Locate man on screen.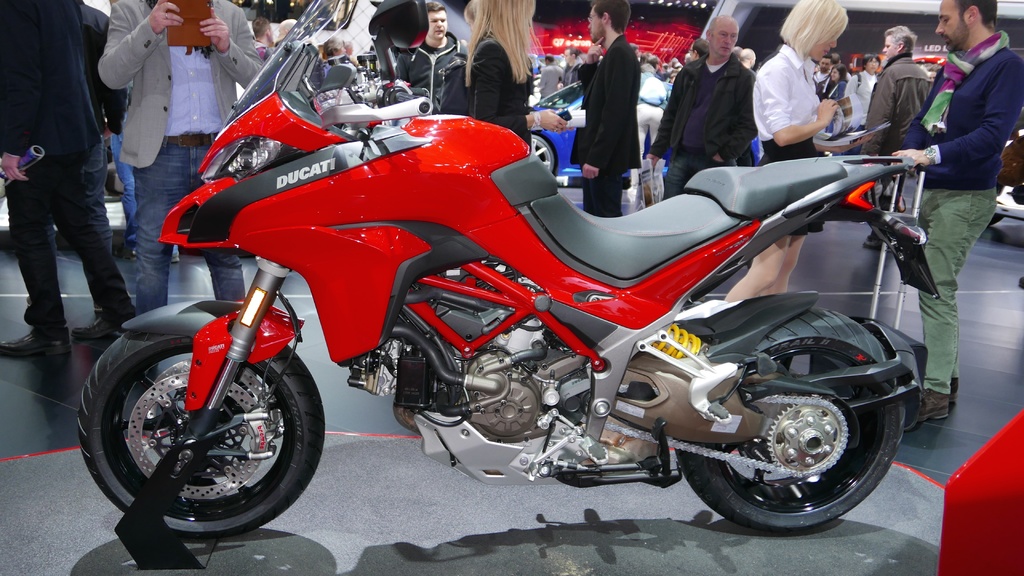
On screen at pyautogui.locateOnScreen(392, 3, 472, 113).
